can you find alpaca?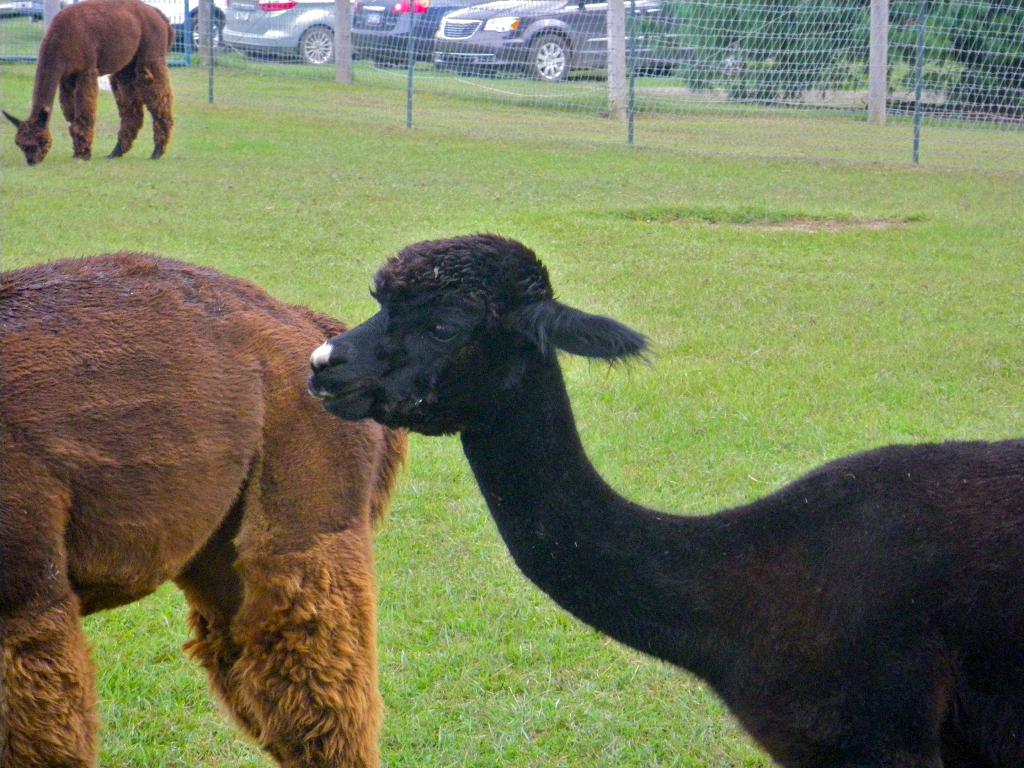
Yes, bounding box: box(0, 0, 175, 166).
